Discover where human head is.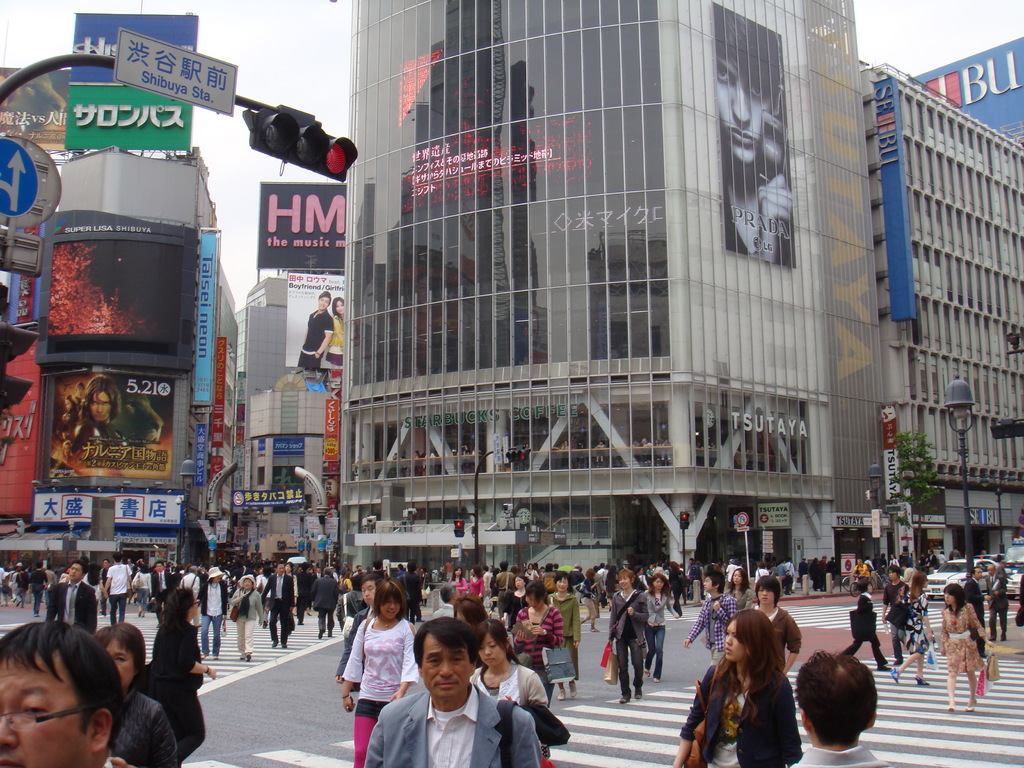
Discovered at left=886, top=563, right=900, bottom=582.
